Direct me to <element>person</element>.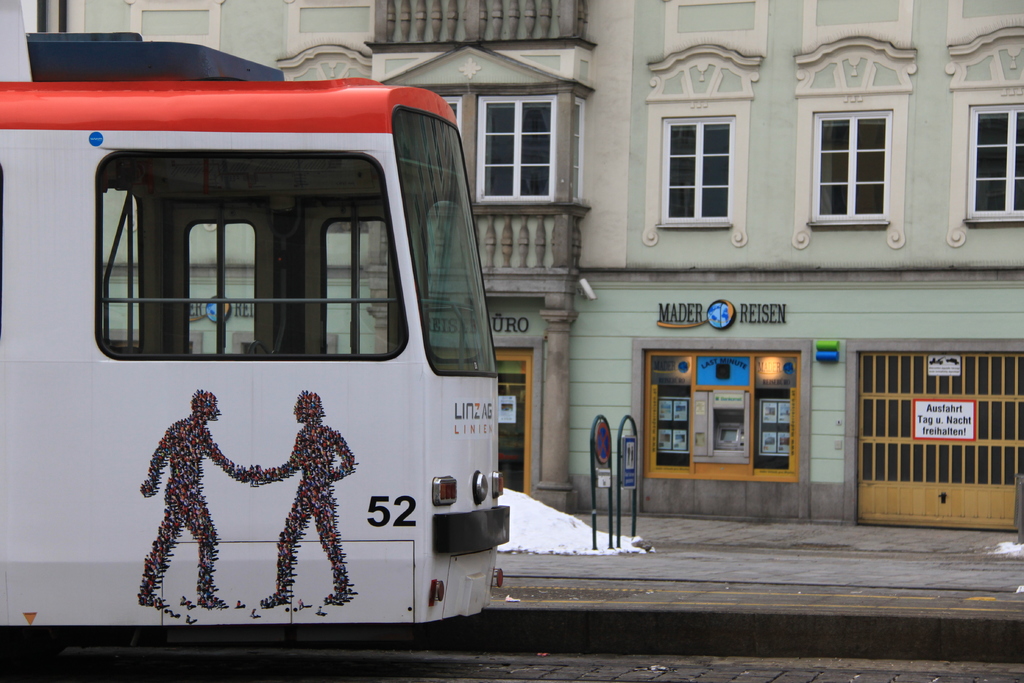
Direction: 245:388:356:609.
